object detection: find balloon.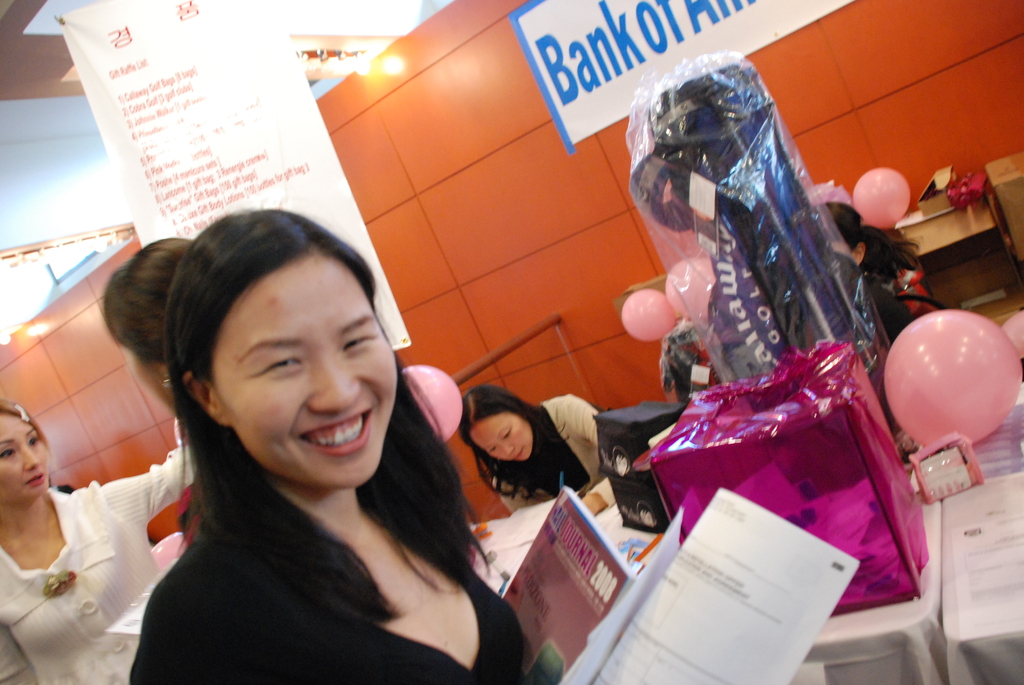
{"x1": 883, "y1": 310, "x2": 1020, "y2": 450}.
